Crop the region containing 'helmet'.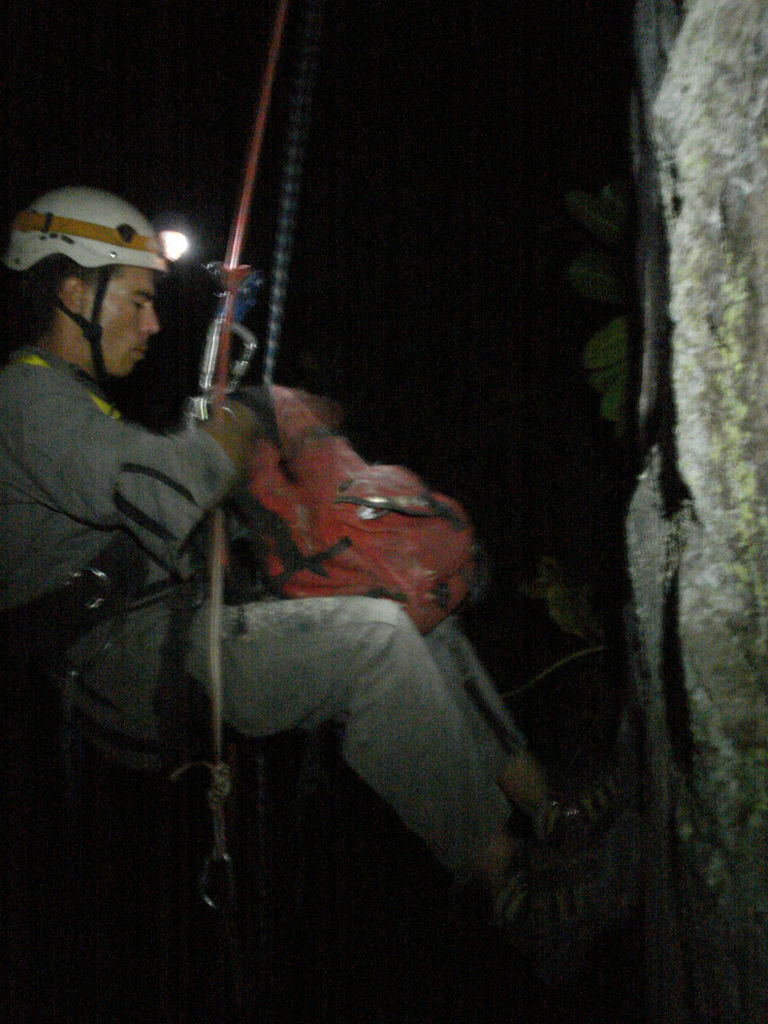
Crop region: <bbox>3, 182, 172, 405</bbox>.
